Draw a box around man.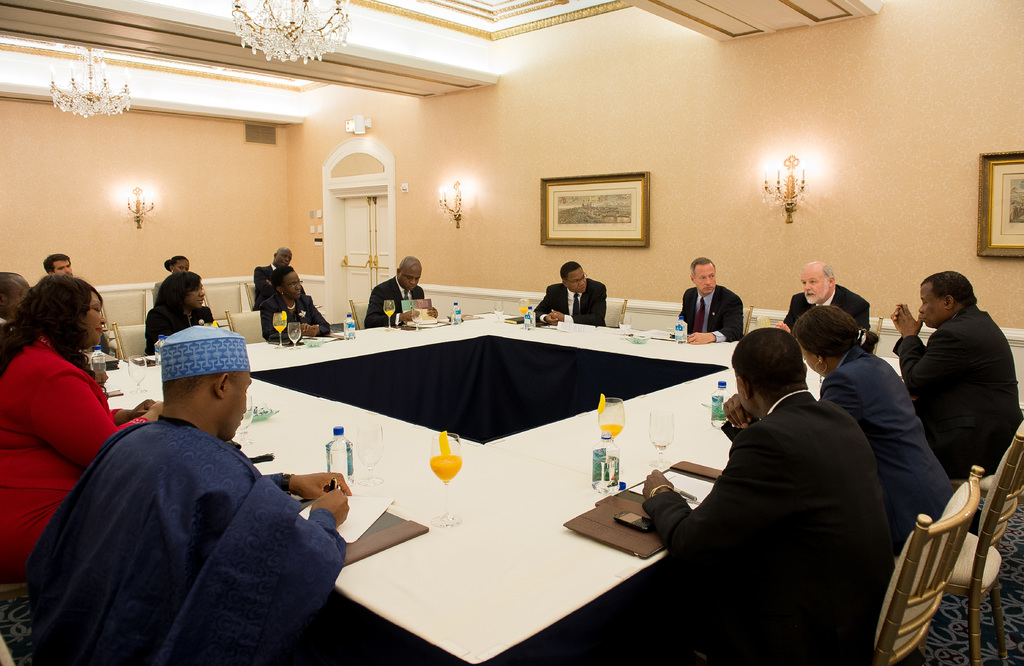
BBox(774, 258, 876, 333).
